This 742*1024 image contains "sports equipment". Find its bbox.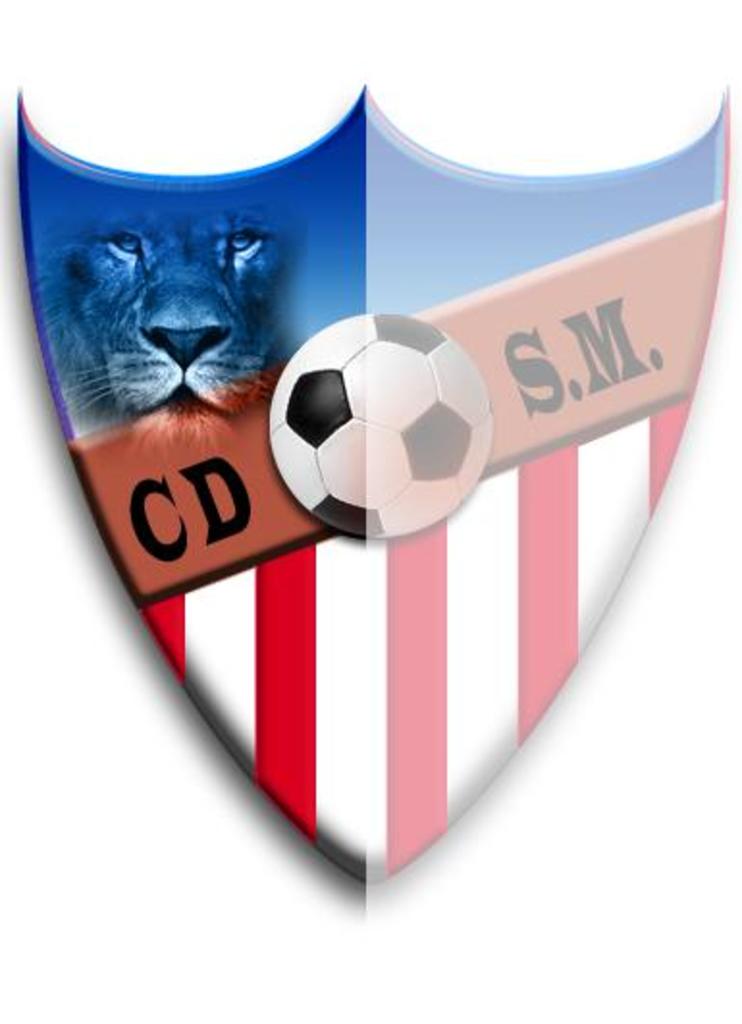
(left=272, top=309, right=491, bottom=542).
